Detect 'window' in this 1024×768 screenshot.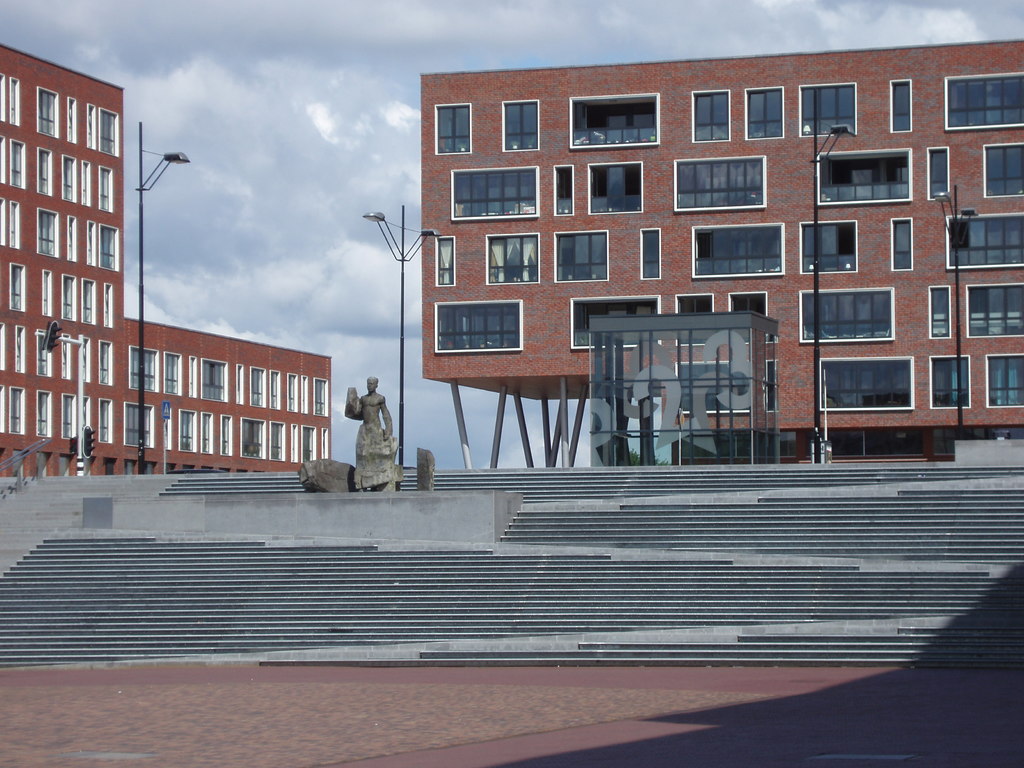
Detection: box=[99, 227, 116, 270].
